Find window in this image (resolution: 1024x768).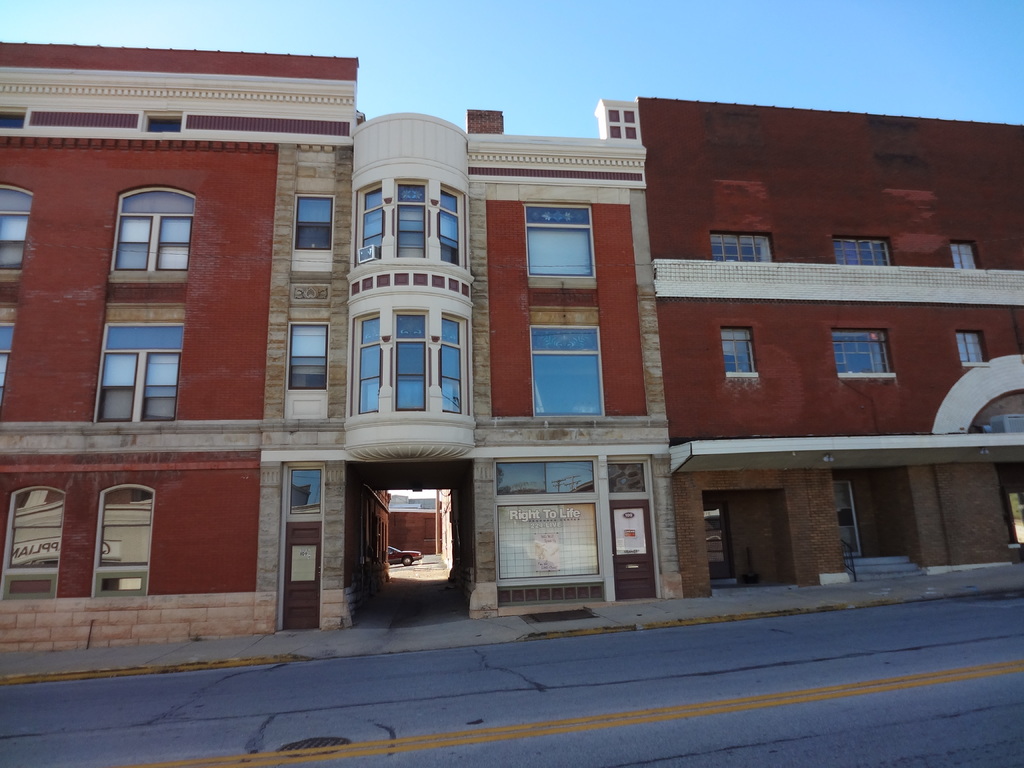
bbox=[286, 310, 343, 428].
